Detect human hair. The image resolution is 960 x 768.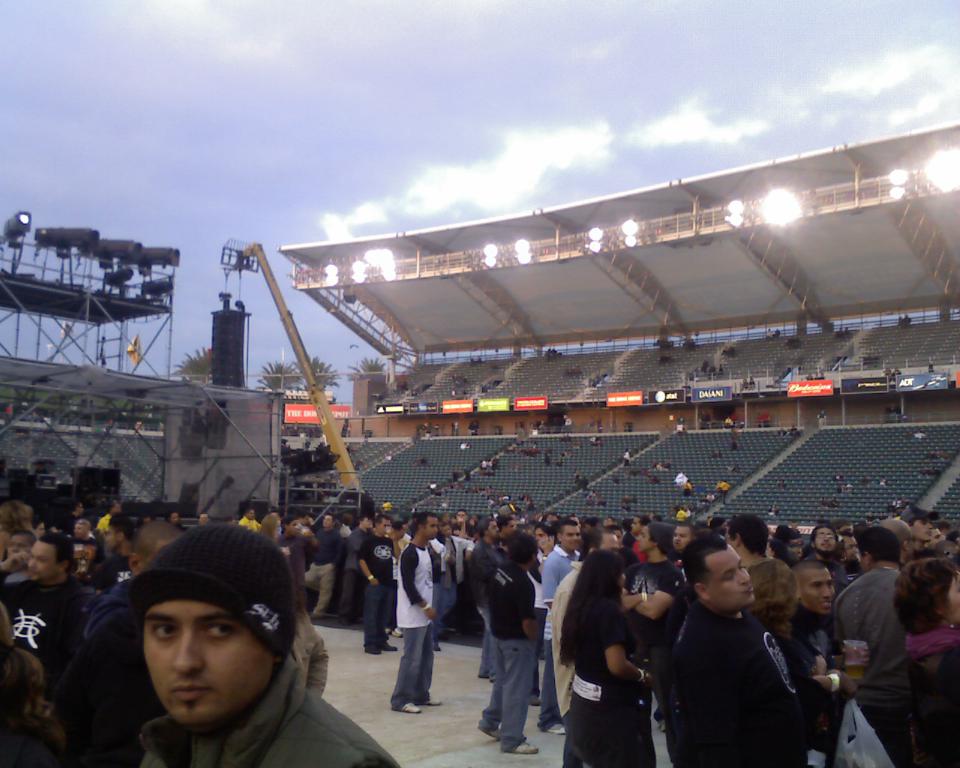
l=856, t=527, r=900, b=564.
